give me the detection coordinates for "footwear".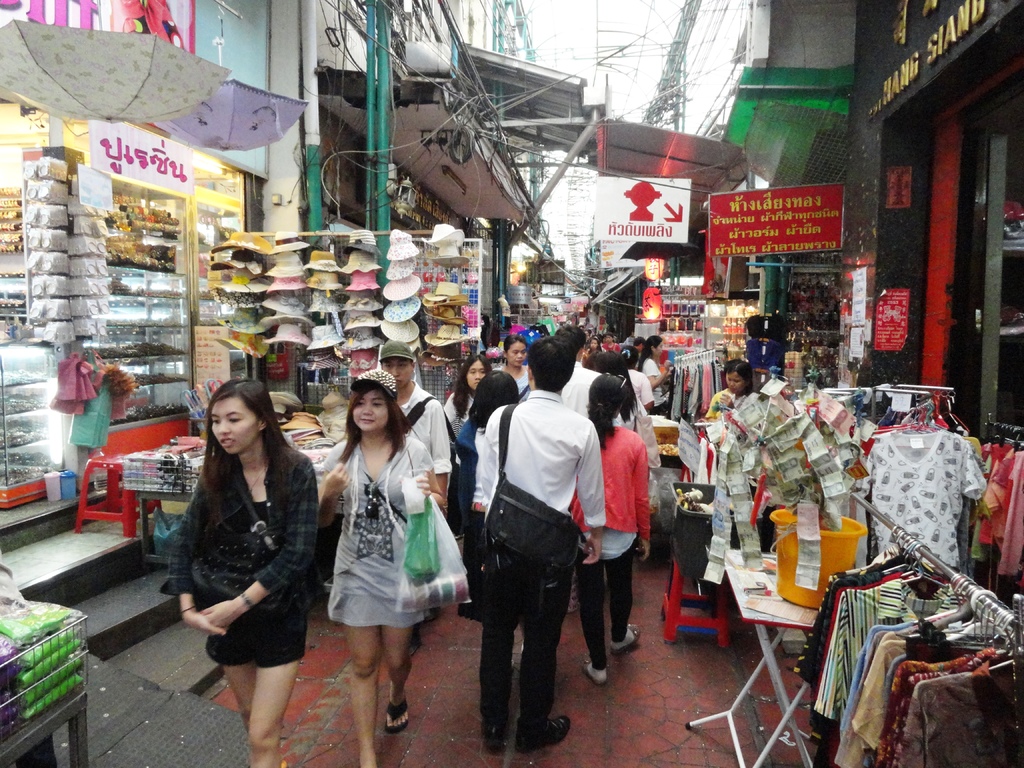
BBox(484, 707, 520, 756).
